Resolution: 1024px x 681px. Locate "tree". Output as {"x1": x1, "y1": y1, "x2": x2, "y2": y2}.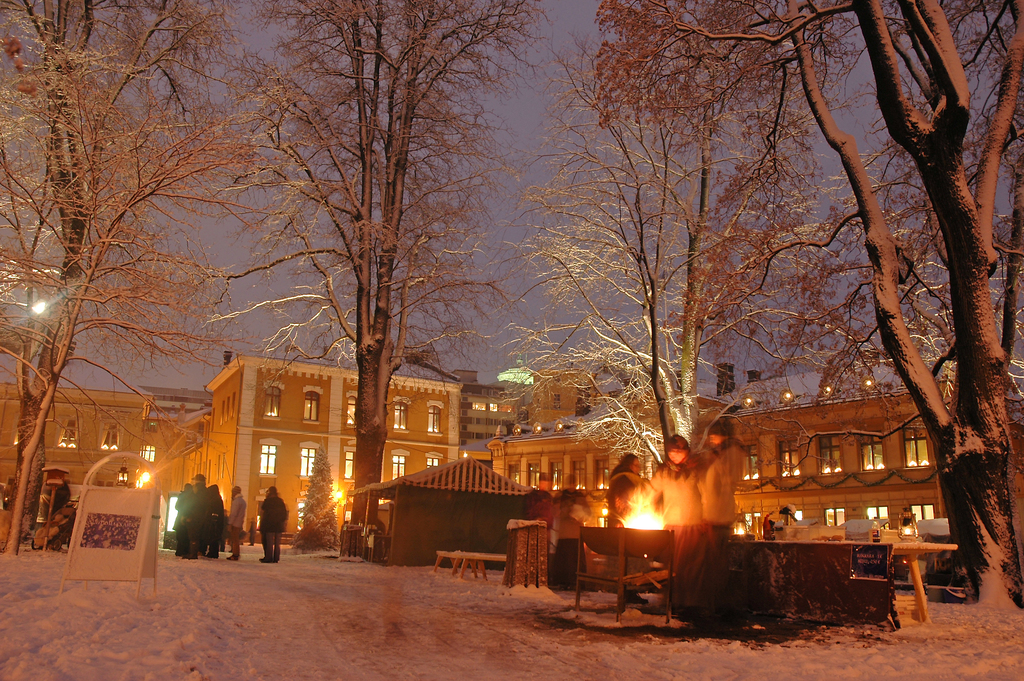
{"x1": 192, "y1": 0, "x2": 534, "y2": 564}.
